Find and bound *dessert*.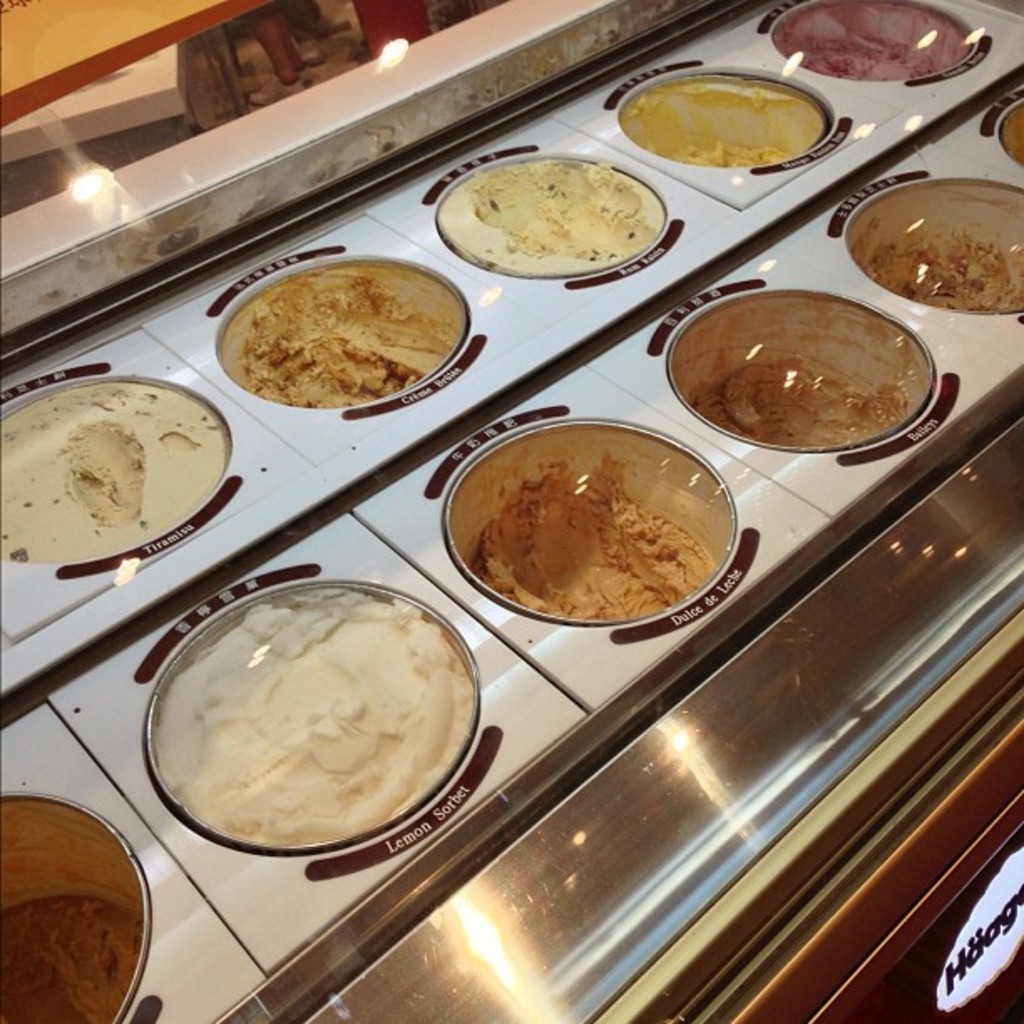
Bound: x1=0, y1=388, x2=223, y2=567.
